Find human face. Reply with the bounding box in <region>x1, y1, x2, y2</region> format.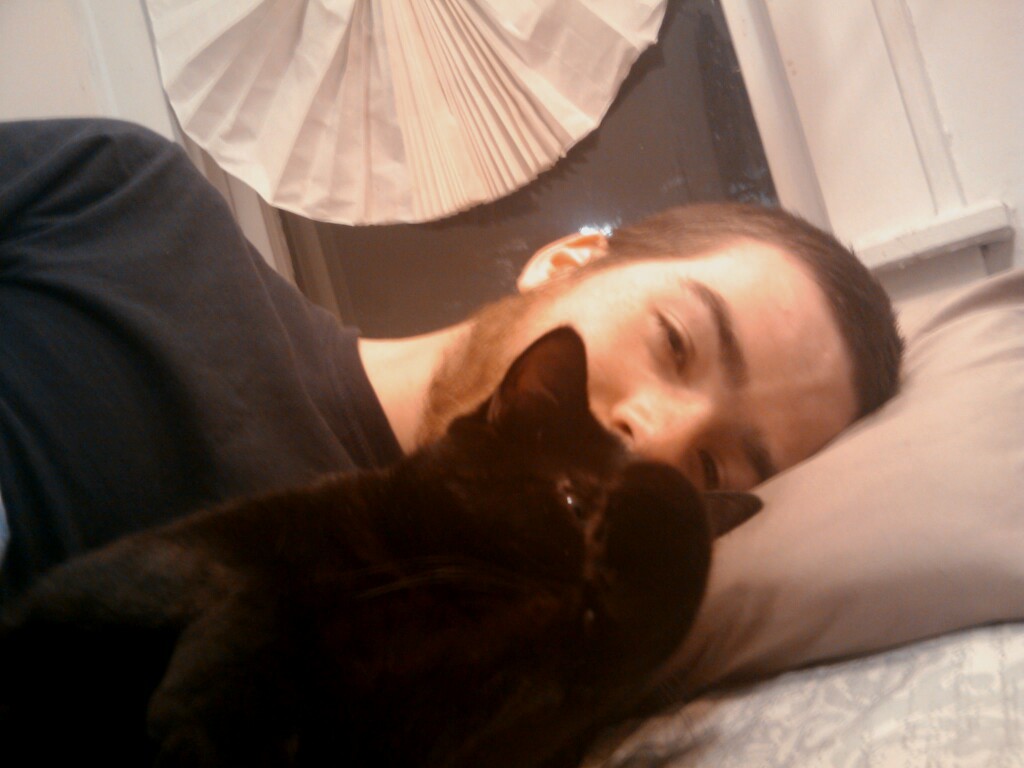
<region>430, 260, 885, 511</region>.
